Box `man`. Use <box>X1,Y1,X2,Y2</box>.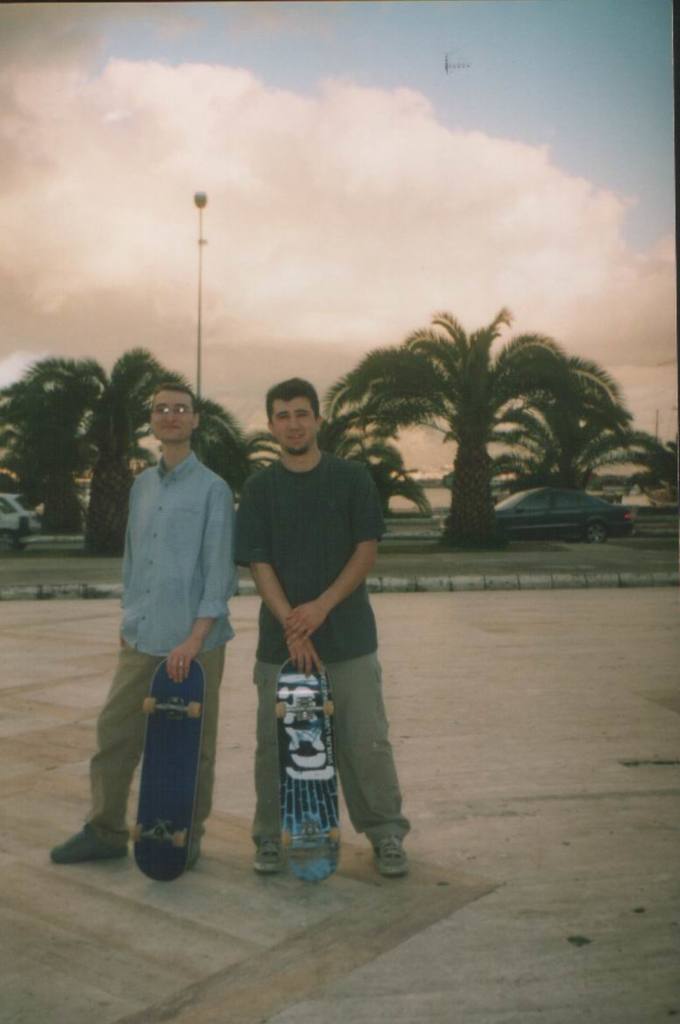
<box>242,374,415,880</box>.
